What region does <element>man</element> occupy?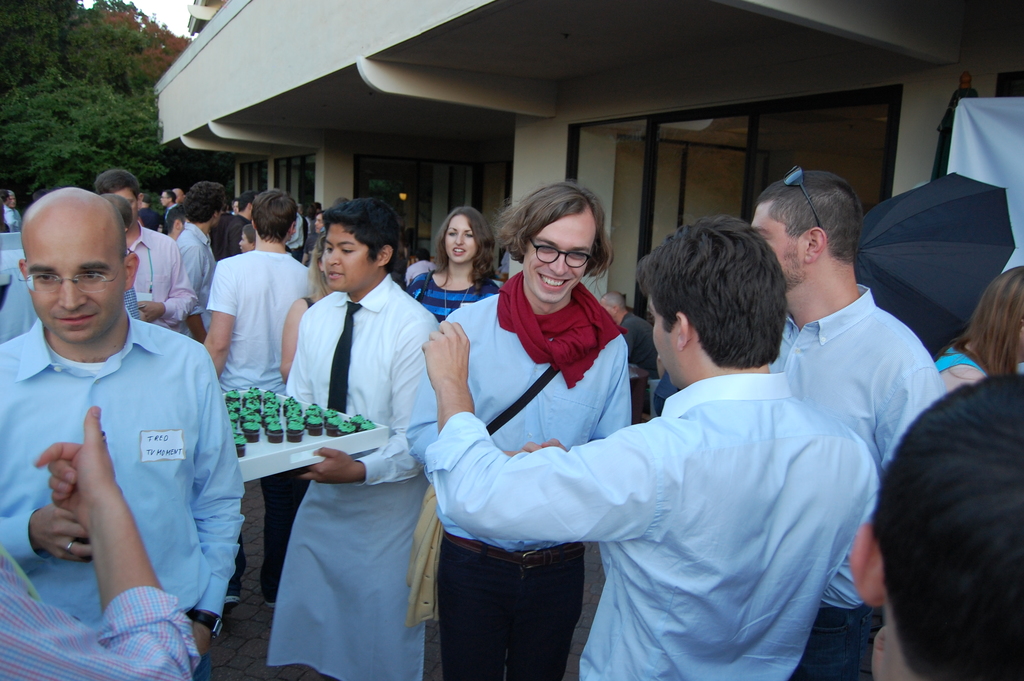
{"x1": 196, "y1": 186, "x2": 312, "y2": 609}.
